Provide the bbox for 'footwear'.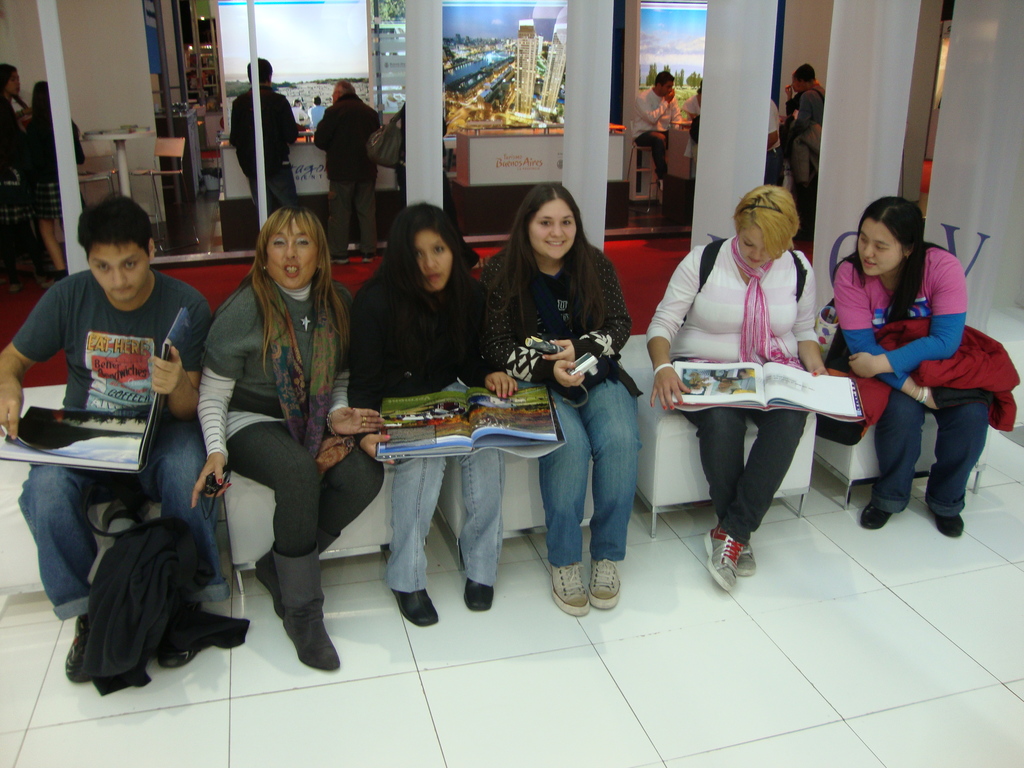
<bbox>588, 557, 620, 609</bbox>.
